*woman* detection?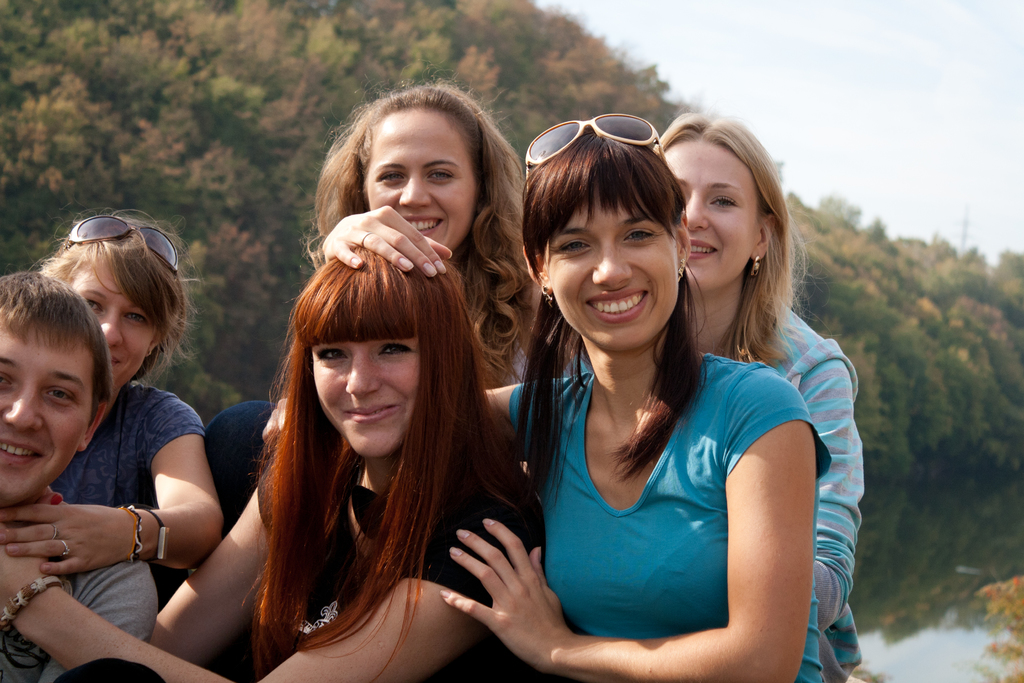
652 112 860 682
